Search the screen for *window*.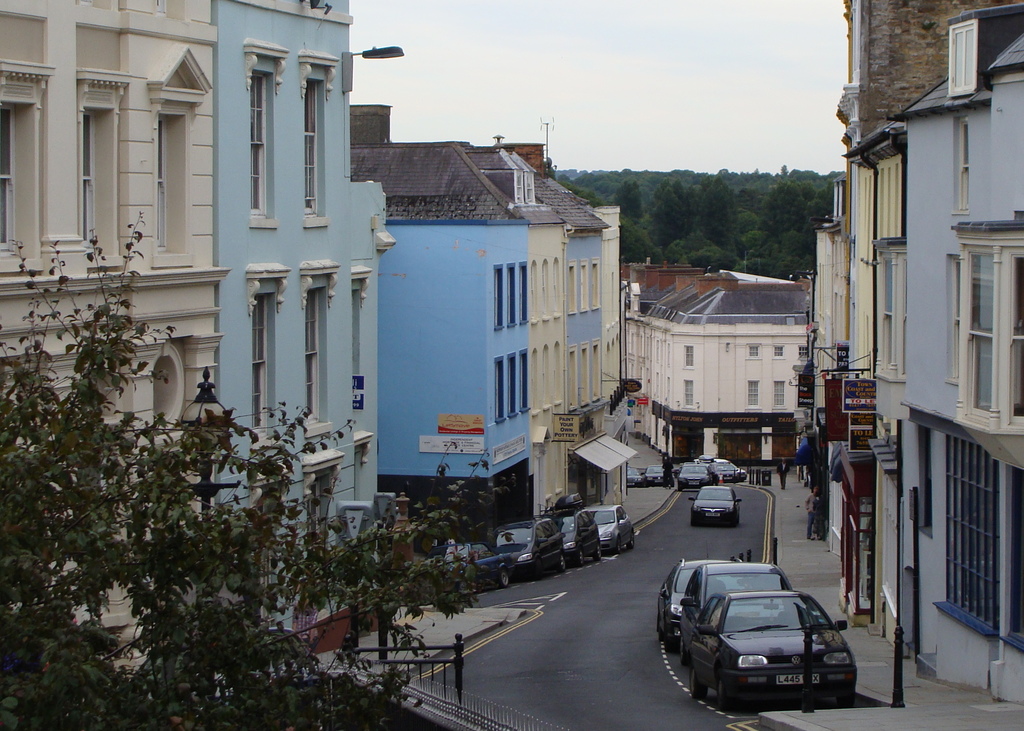
Found at bbox=[296, 57, 337, 227].
